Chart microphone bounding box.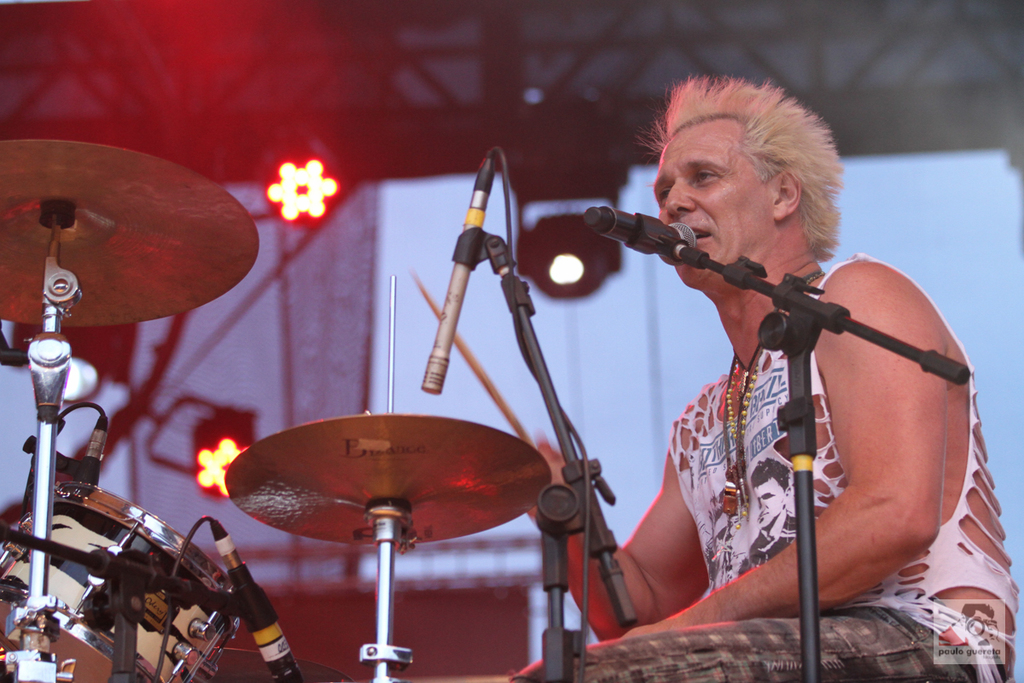
Charted: left=422, top=155, right=497, bottom=394.
